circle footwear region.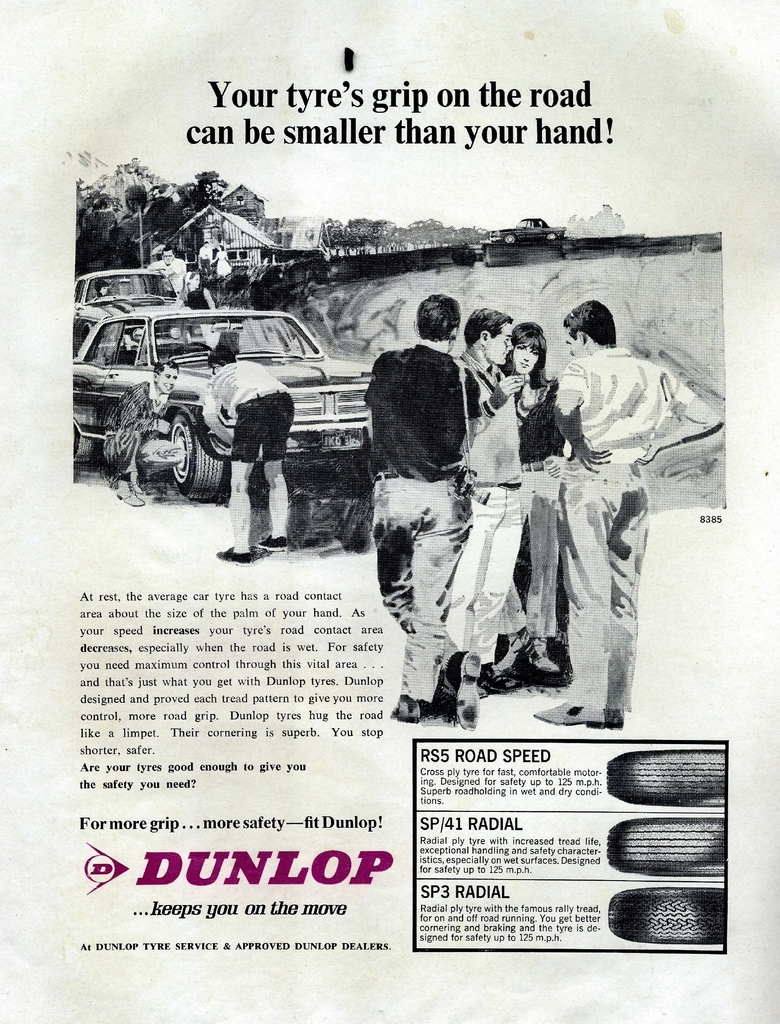
Region: [495, 641, 520, 675].
